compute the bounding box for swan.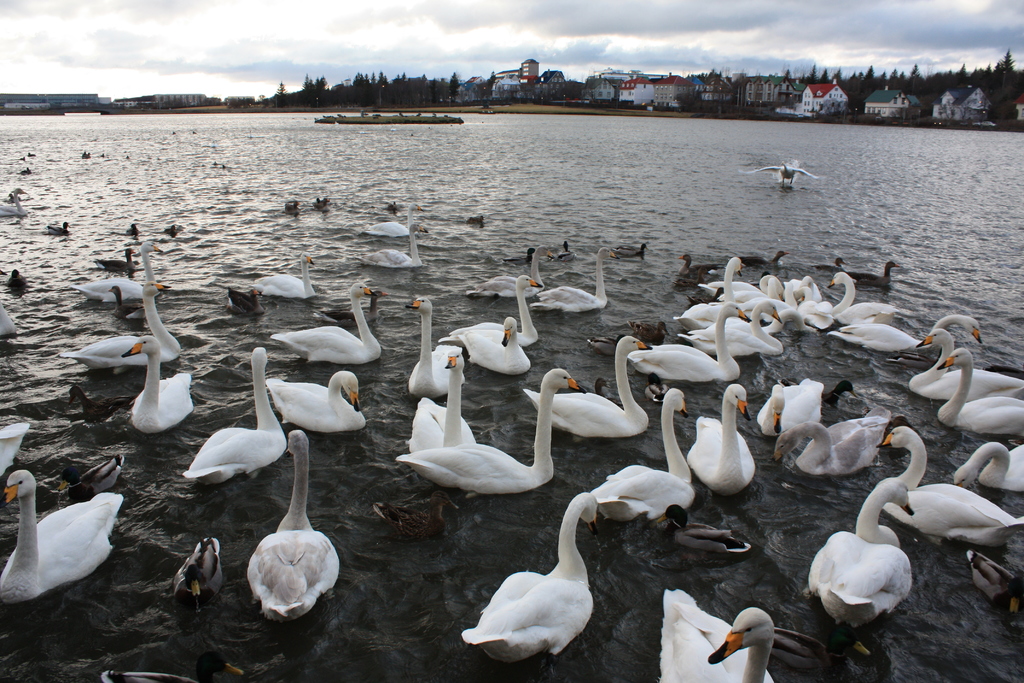
<region>264, 370, 370, 436</region>.
